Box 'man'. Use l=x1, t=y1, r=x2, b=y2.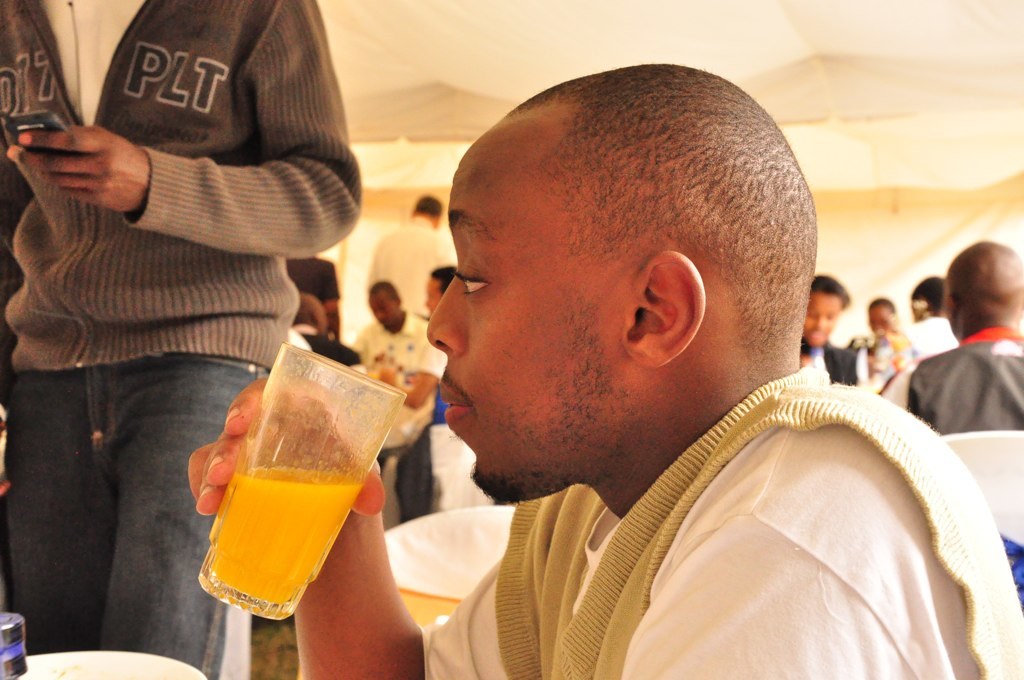
l=423, t=267, r=458, b=313.
